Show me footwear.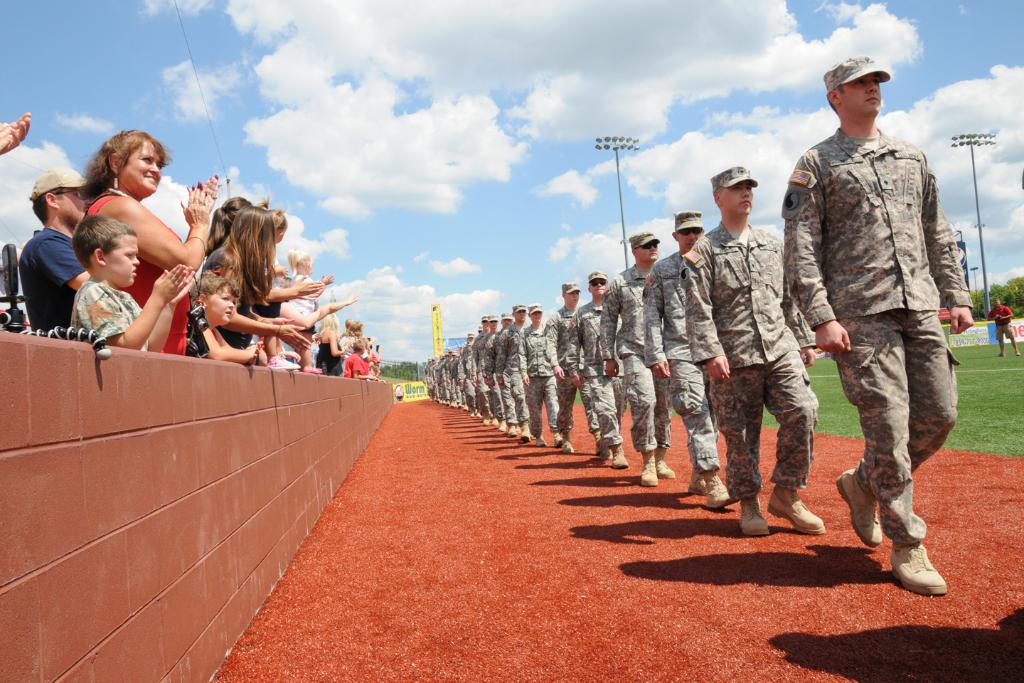
footwear is here: box=[835, 469, 880, 546].
